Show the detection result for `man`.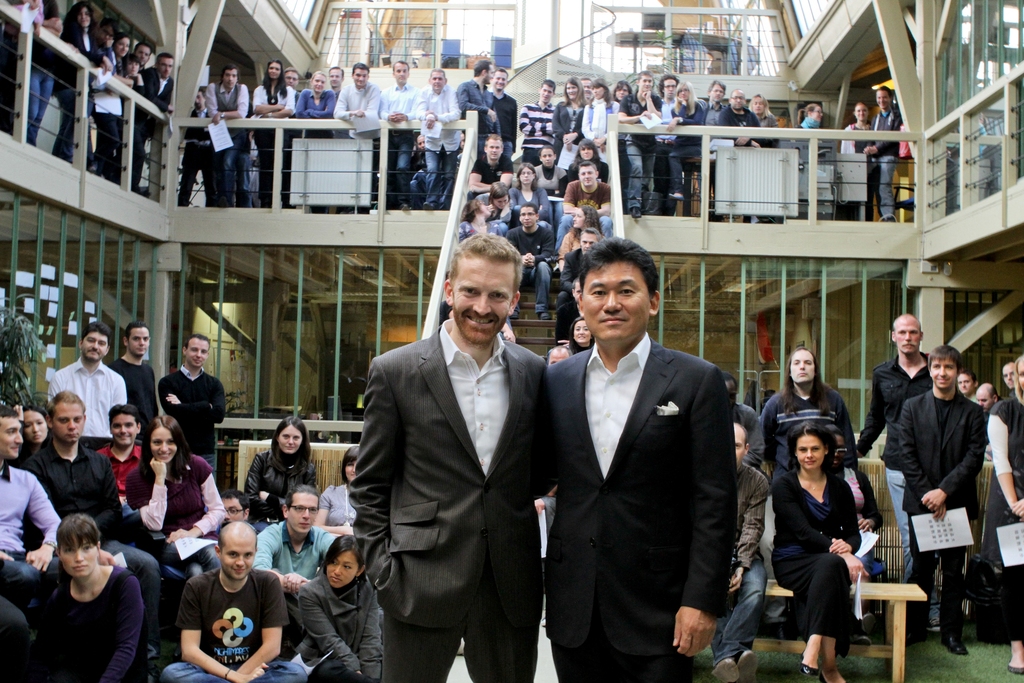
{"left": 164, "top": 524, "right": 312, "bottom": 682}.
